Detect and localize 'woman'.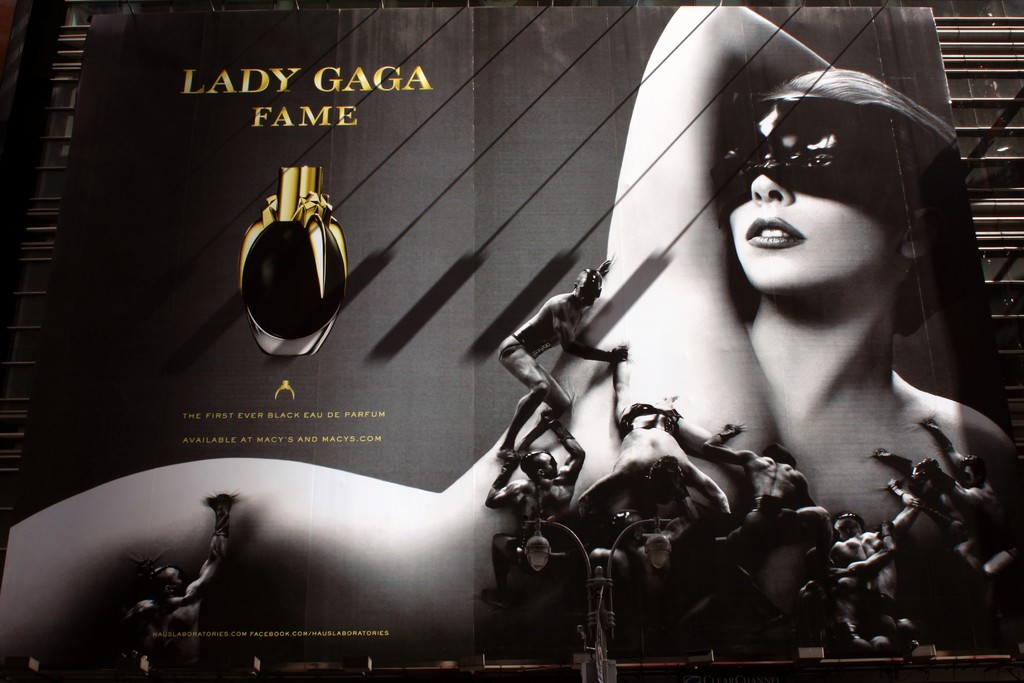
Localized at (x1=0, y1=4, x2=1020, y2=682).
